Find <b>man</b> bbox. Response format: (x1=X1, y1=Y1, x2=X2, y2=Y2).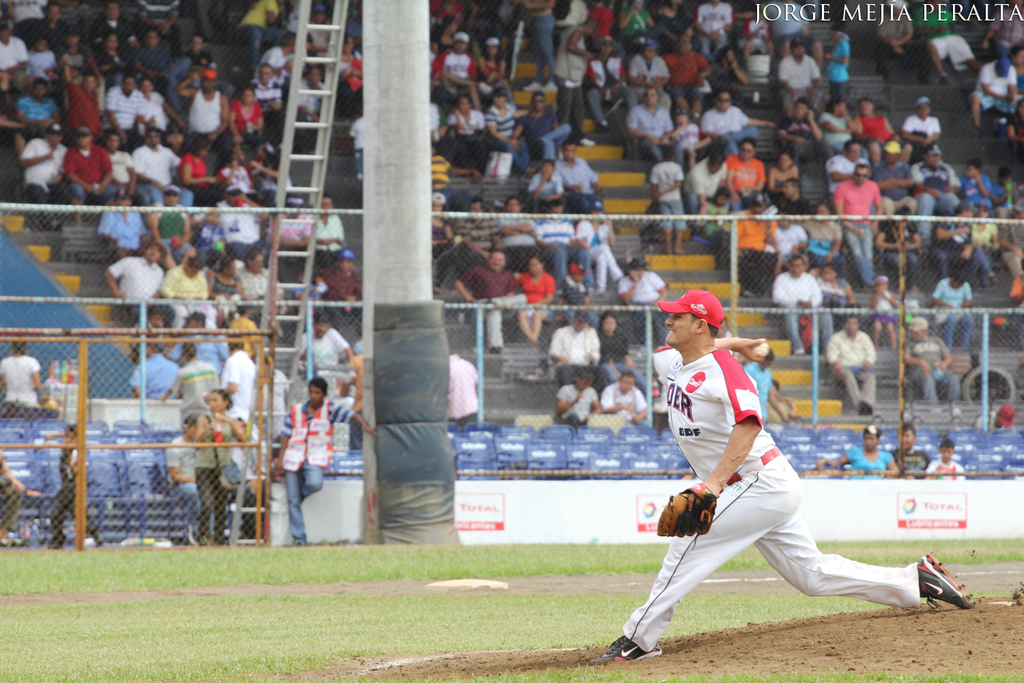
(x1=913, y1=143, x2=966, y2=245).
